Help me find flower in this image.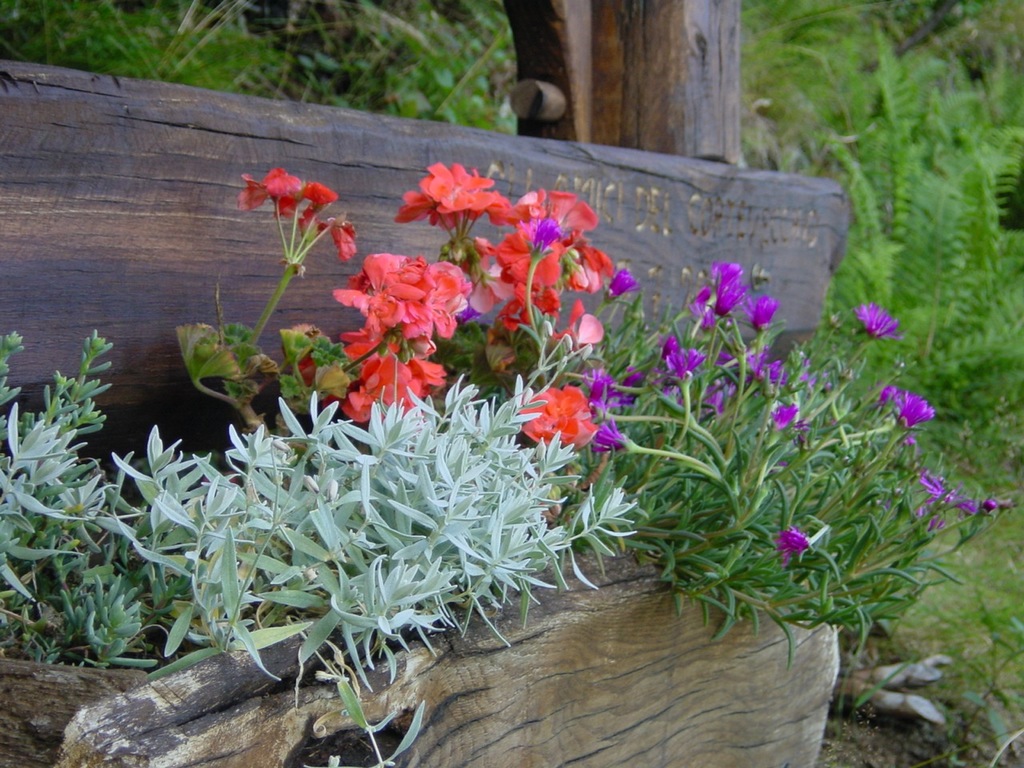
Found it: pyautogui.locateOnScreen(775, 401, 798, 427).
